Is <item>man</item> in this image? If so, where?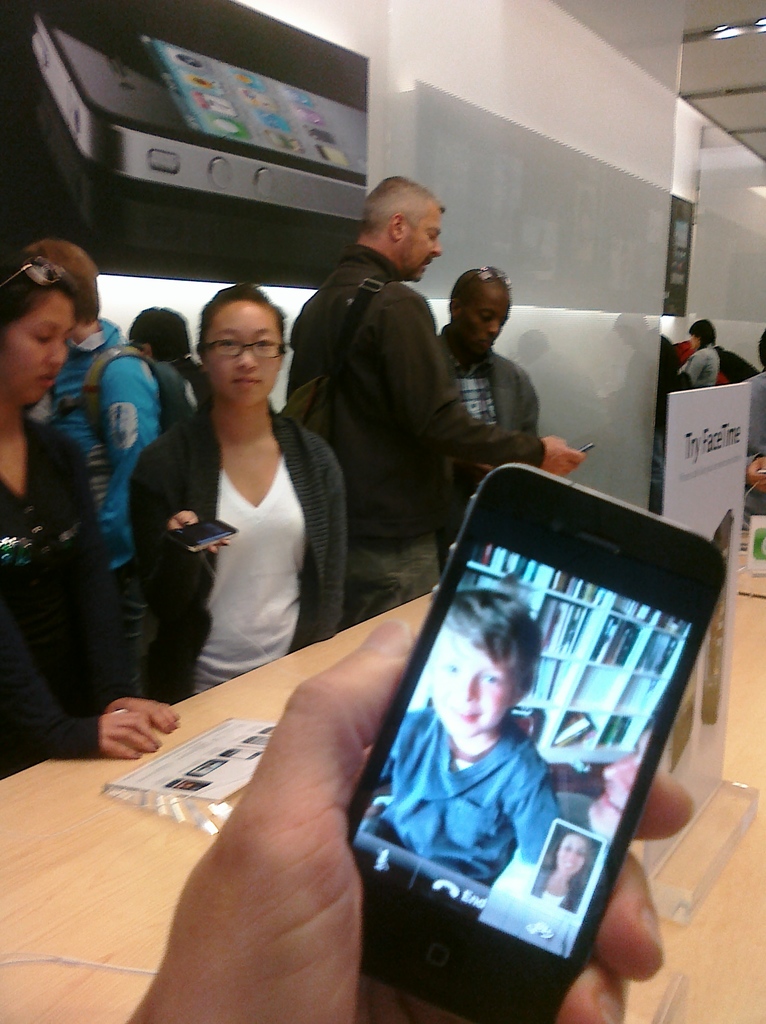
Yes, at 442, 266, 547, 586.
